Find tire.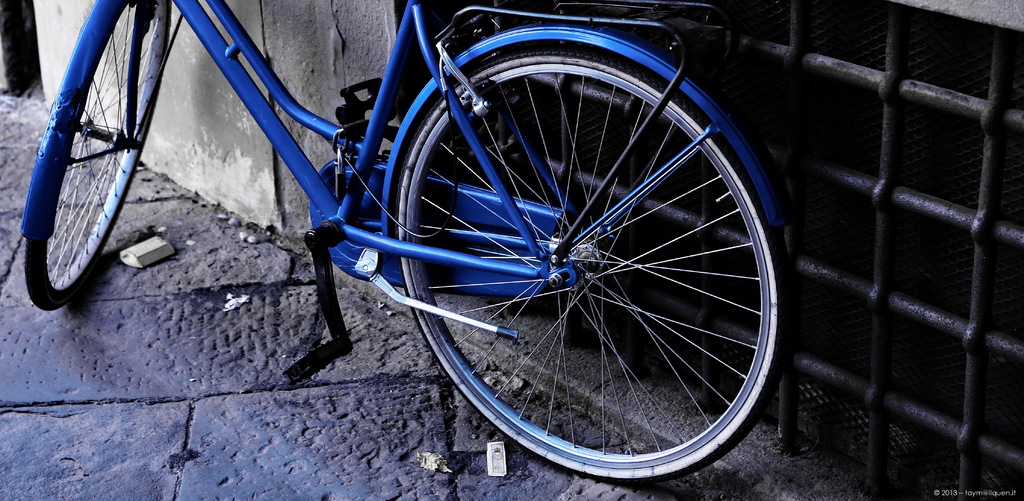
bbox=(380, 49, 769, 461).
